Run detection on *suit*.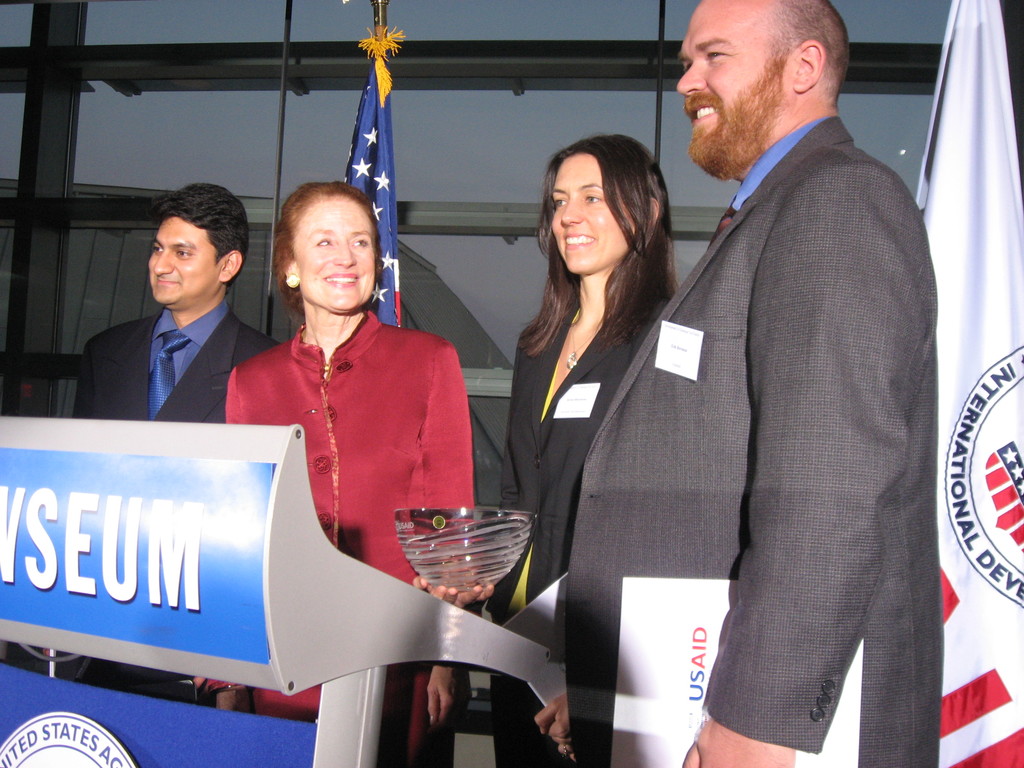
Result: [left=72, top=295, right=284, bottom=694].
